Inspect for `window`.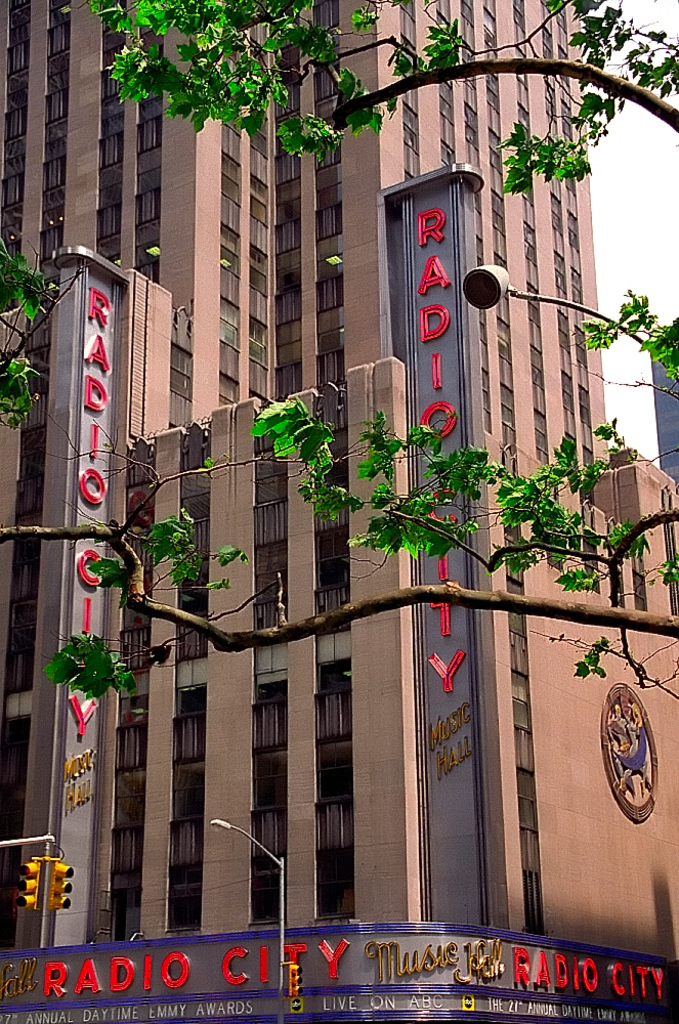
Inspection: bbox=(167, 340, 194, 399).
